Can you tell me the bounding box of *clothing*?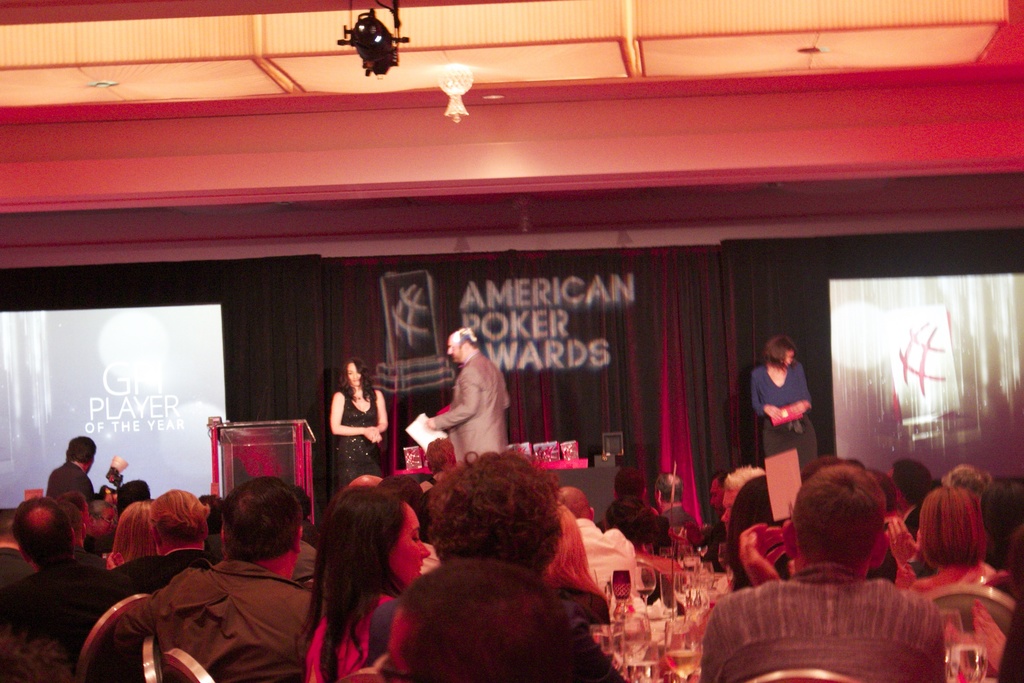
[left=903, top=557, right=992, bottom=682].
